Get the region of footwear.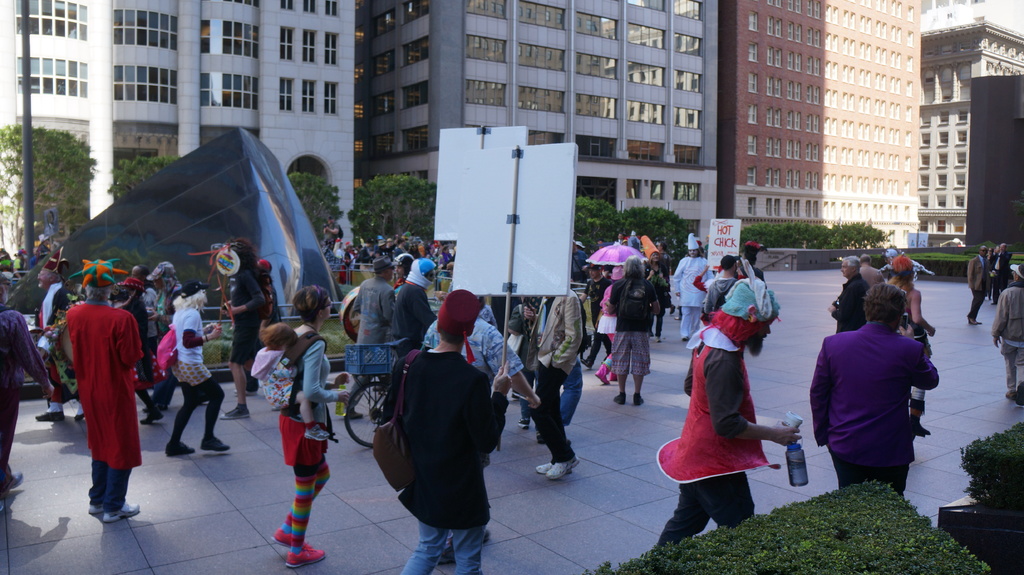
(x1=989, y1=304, x2=996, y2=305).
